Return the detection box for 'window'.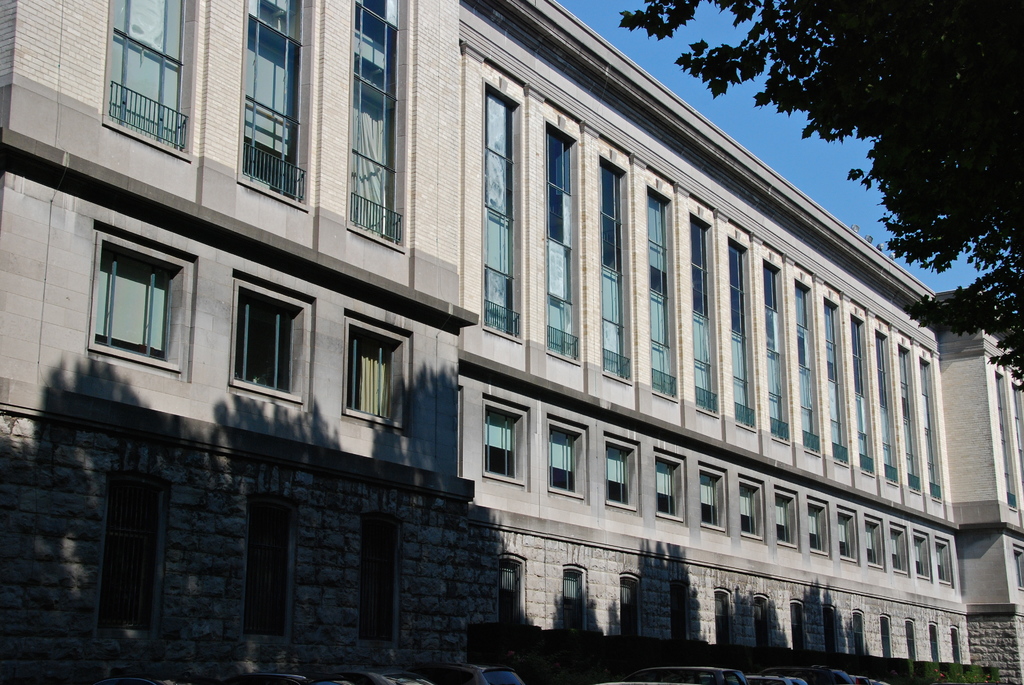
<region>791, 603, 803, 653</region>.
